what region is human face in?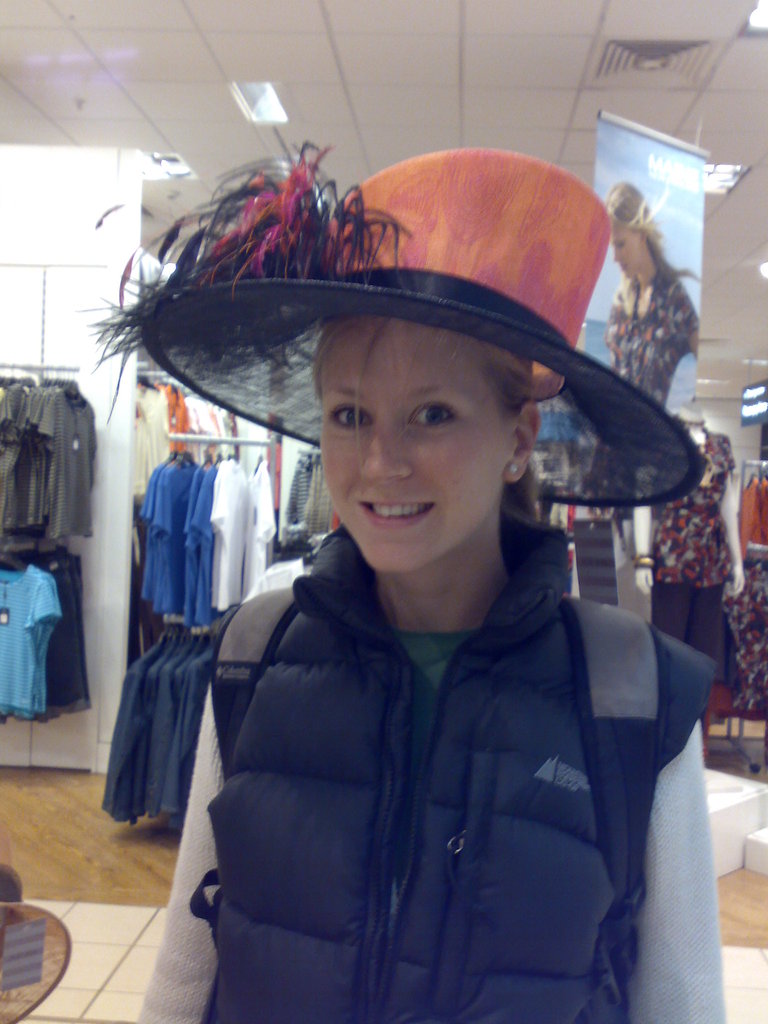
x1=612 y1=225 x2=647 y2=288.
